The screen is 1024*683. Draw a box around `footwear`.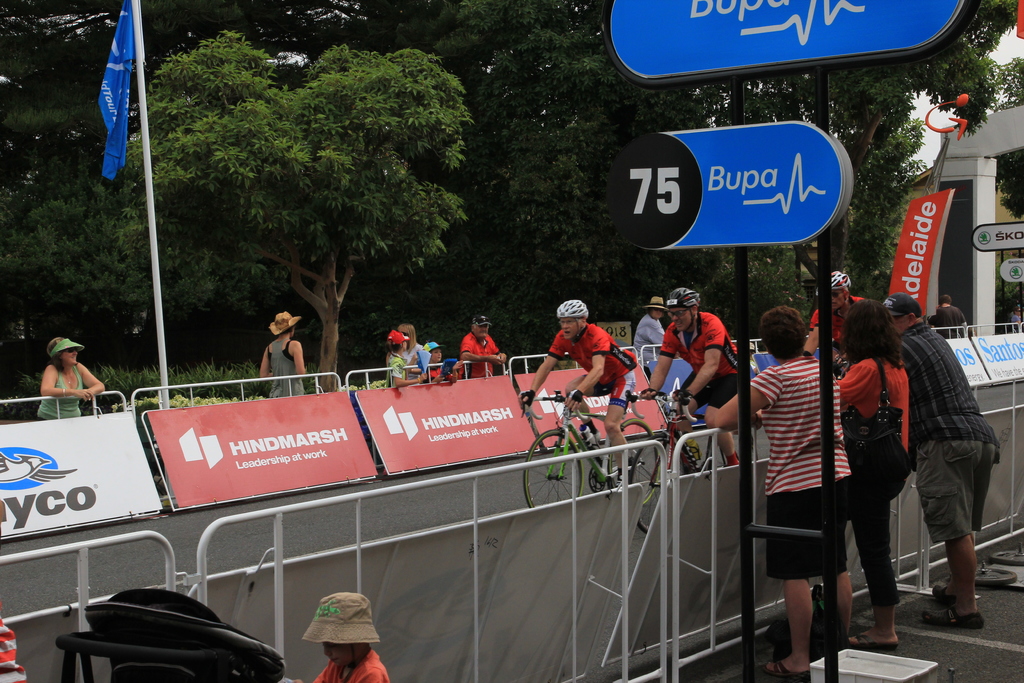
locate(845, 629, 903, 648).
